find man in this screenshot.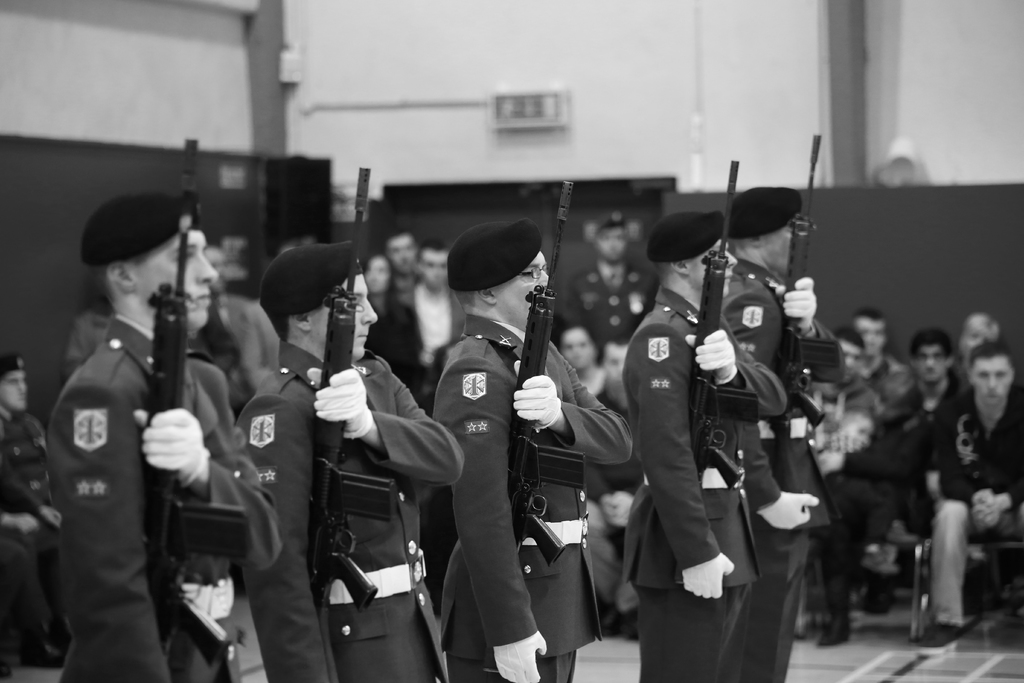
The bounding box for man is detection(628, 210, 788, 682).
